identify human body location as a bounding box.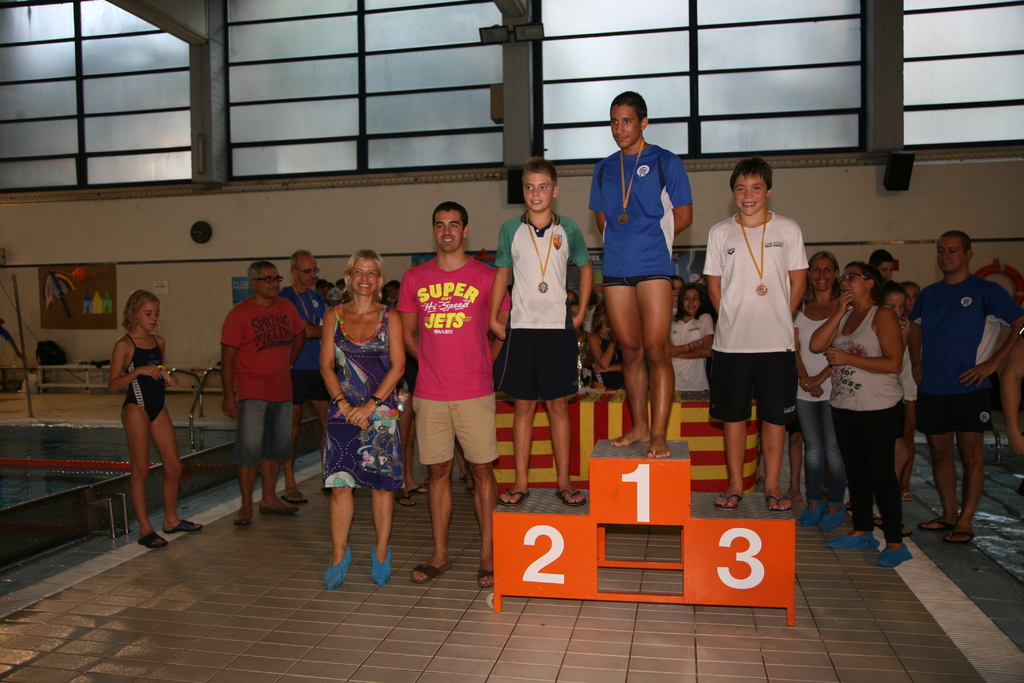
box=[390, 200, 506, 584].
